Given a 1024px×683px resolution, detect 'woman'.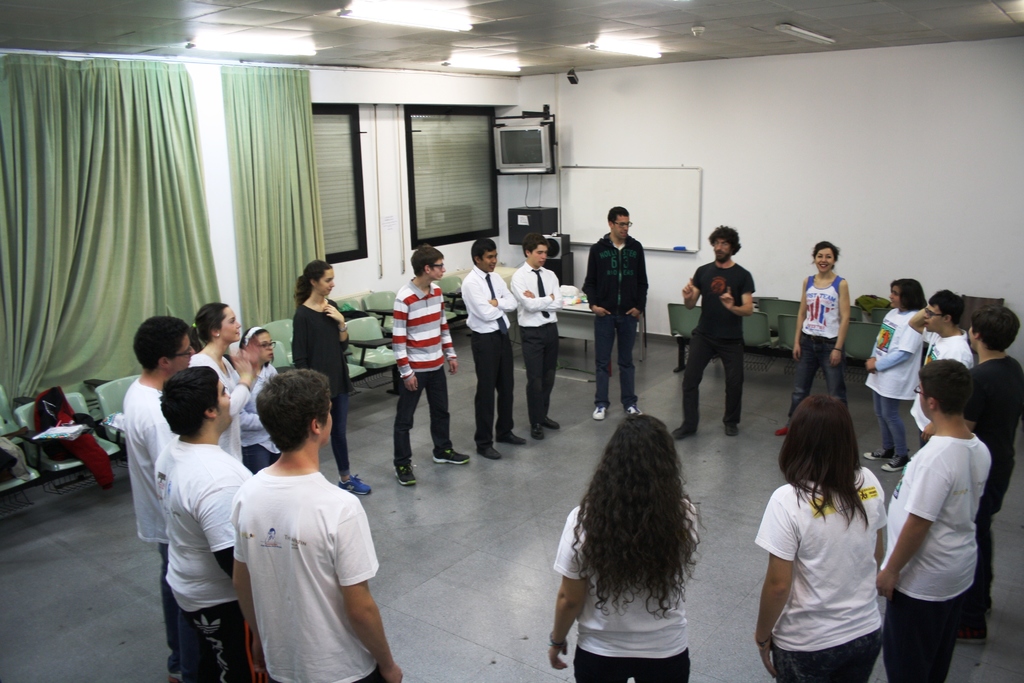
548:413:705:682.
